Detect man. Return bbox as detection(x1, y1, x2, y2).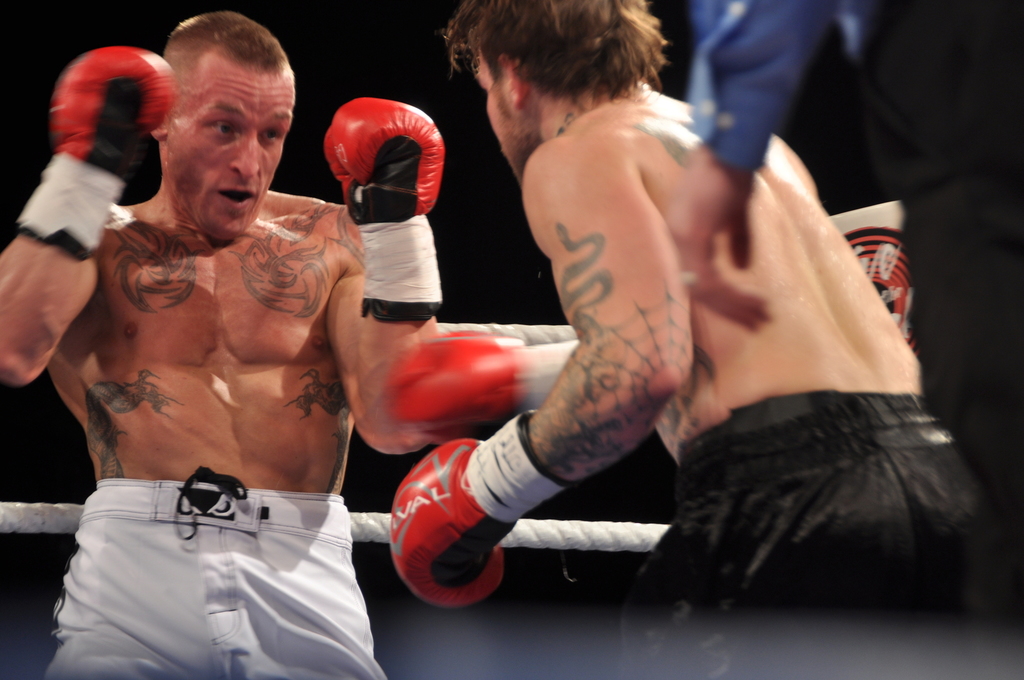
detection(33, 53, 387, 603).
